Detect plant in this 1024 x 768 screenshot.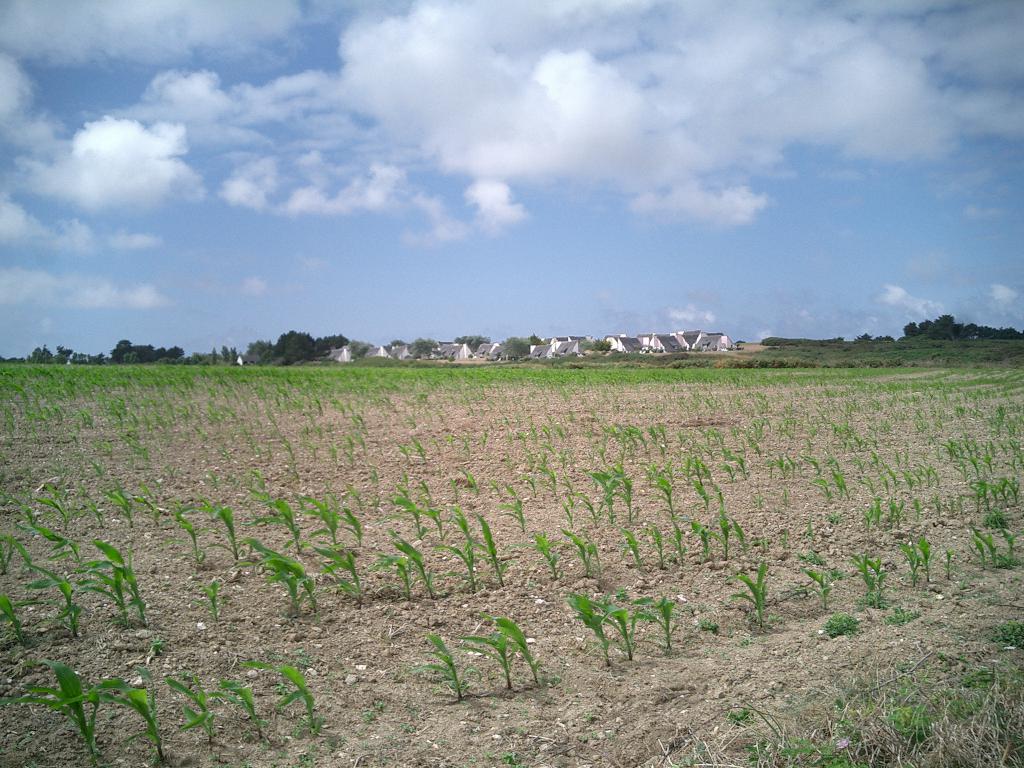
Detection: 386 528 439 597.
